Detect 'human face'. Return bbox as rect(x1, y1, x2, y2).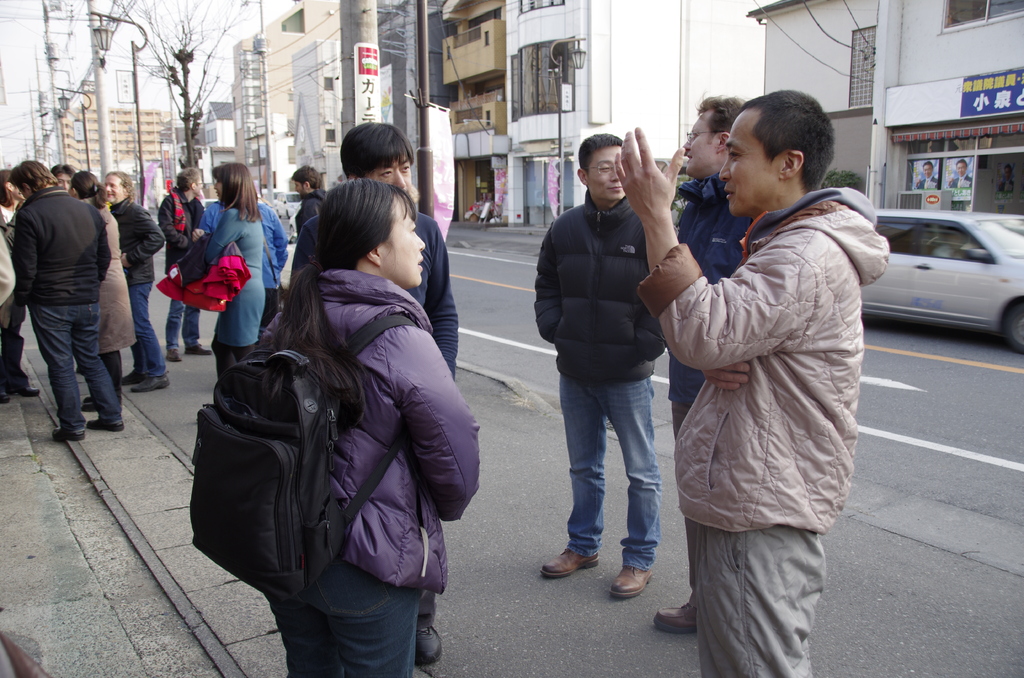
rect(105, 175, 120, 204).
